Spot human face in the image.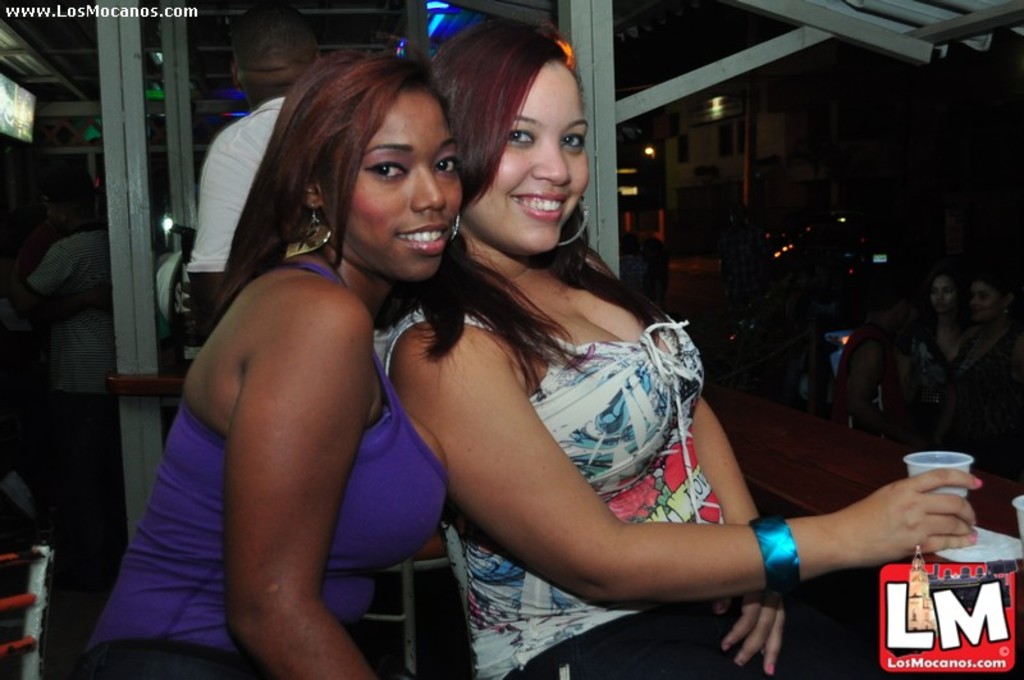
human face found at <box>463,59,593,261</box>.
